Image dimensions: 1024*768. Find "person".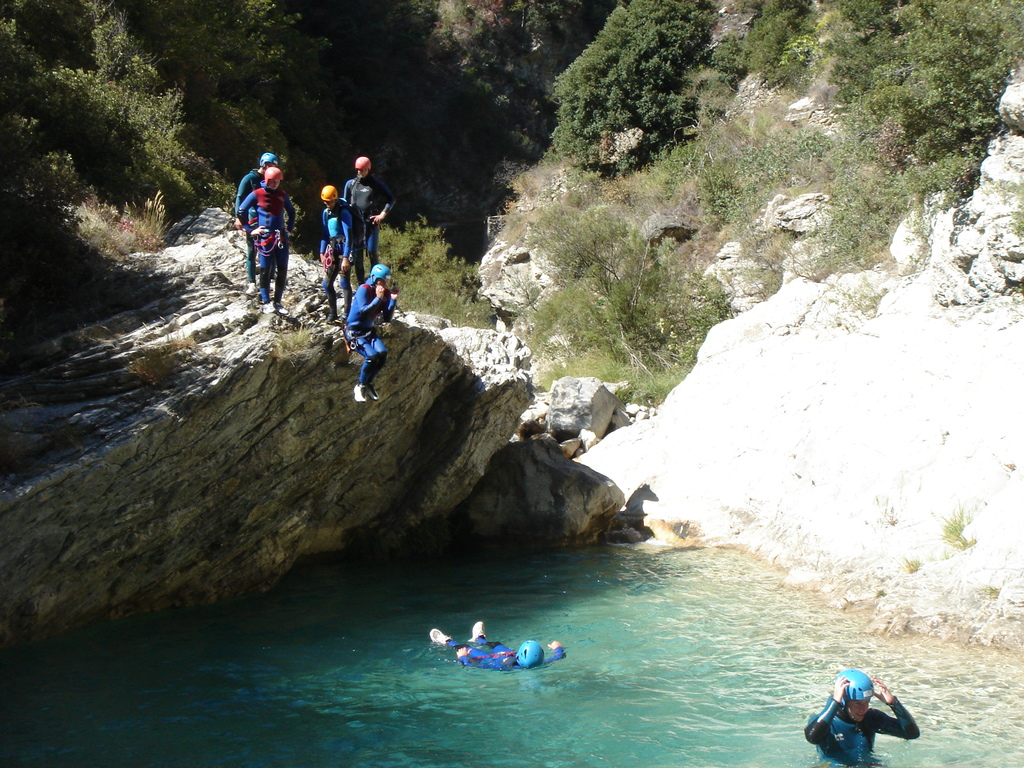
(left=435, top=609, right=565, bottom=691).
